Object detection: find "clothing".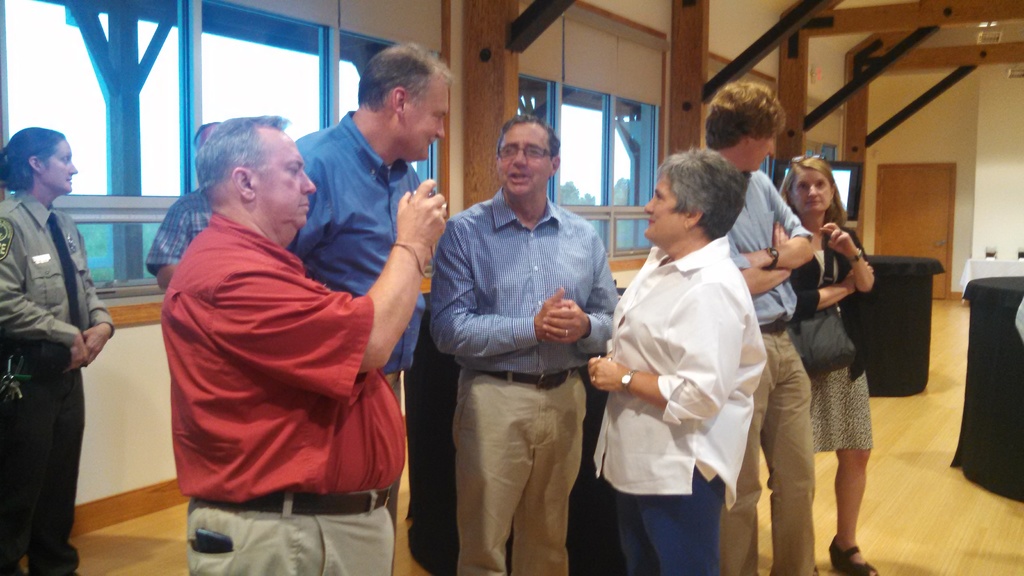
[142,188,213,275].
